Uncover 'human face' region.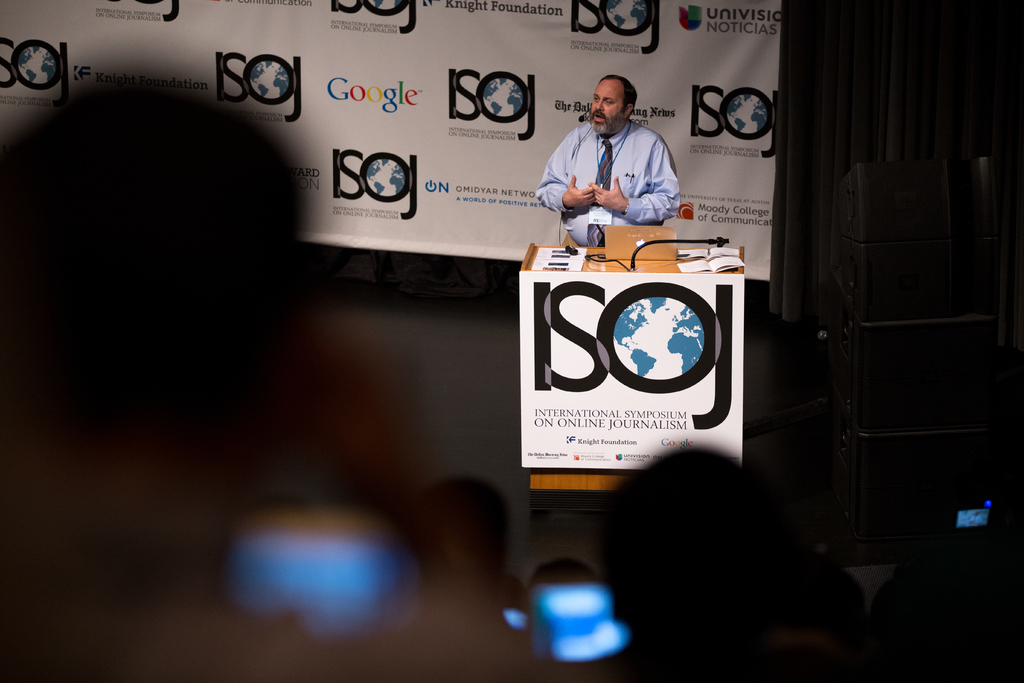
Uncovered: BBox(589, 79, 626, 126).
